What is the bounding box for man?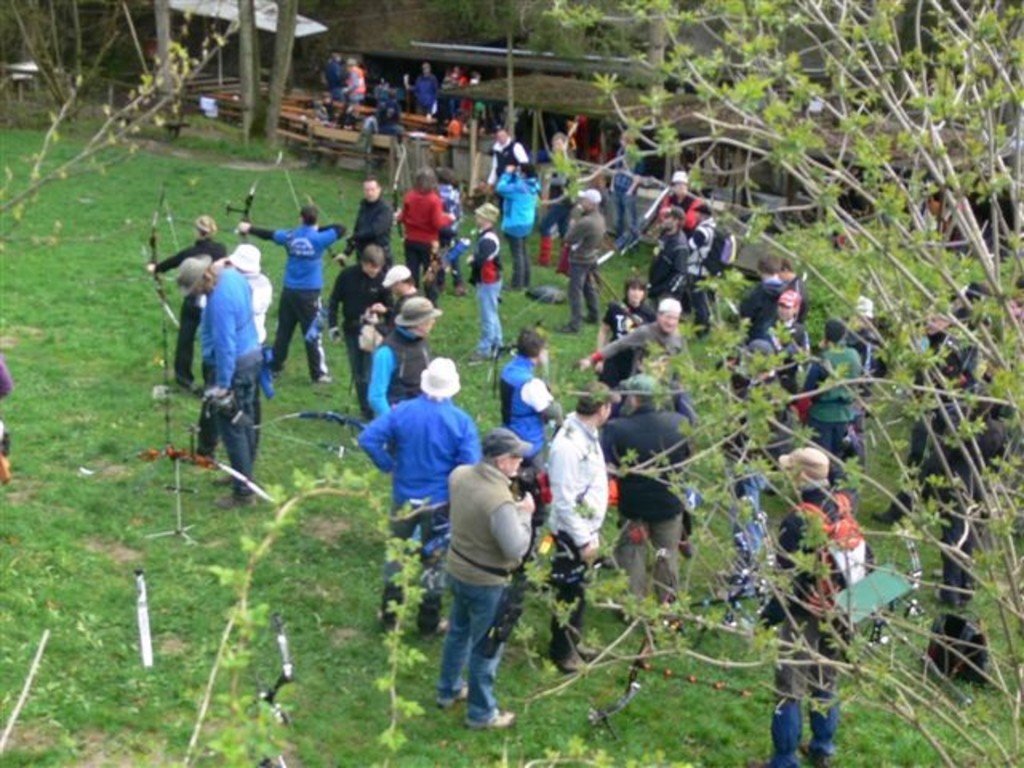
region(366, 288, 435, 416).
